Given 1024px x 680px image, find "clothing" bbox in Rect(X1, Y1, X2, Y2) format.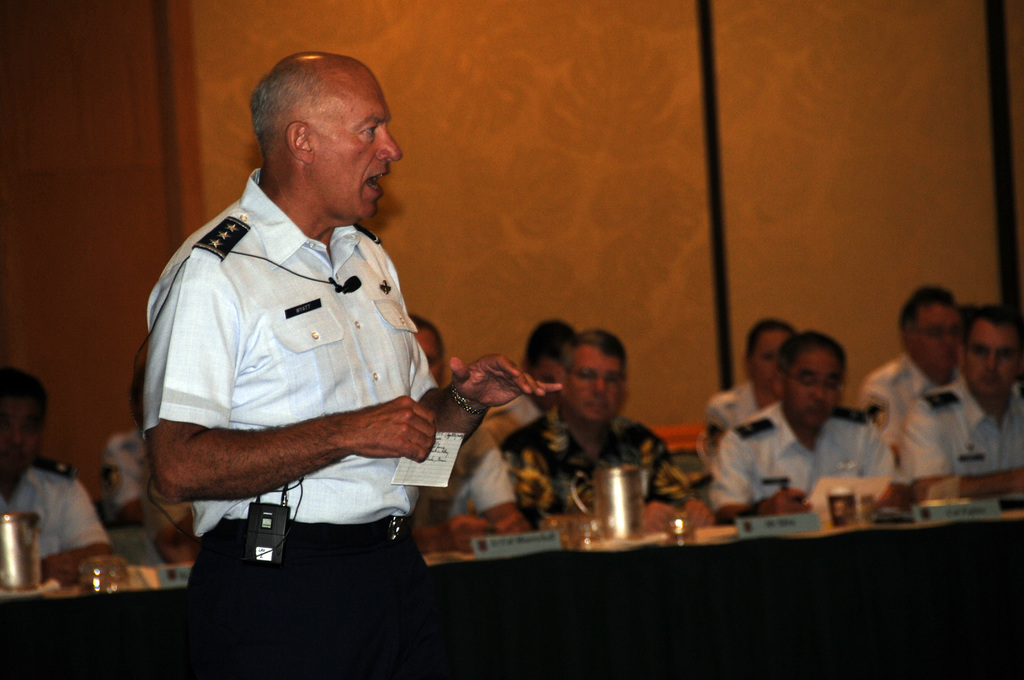
Rect(716, 405, 891, 515).
